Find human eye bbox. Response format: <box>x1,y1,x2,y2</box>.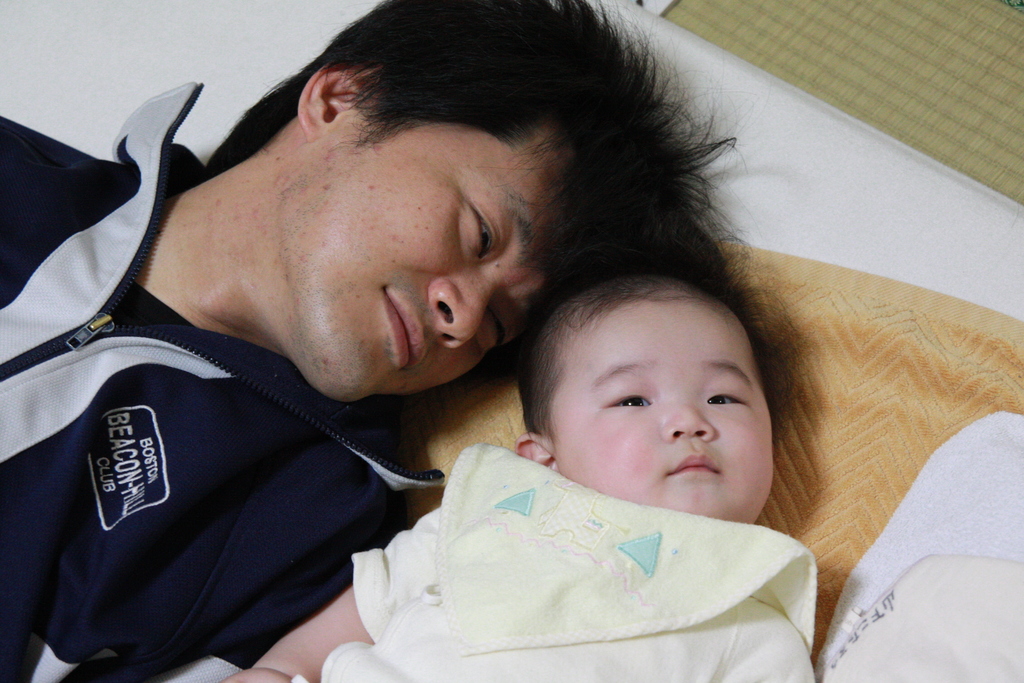
<box>456,195,513,266</box>.
